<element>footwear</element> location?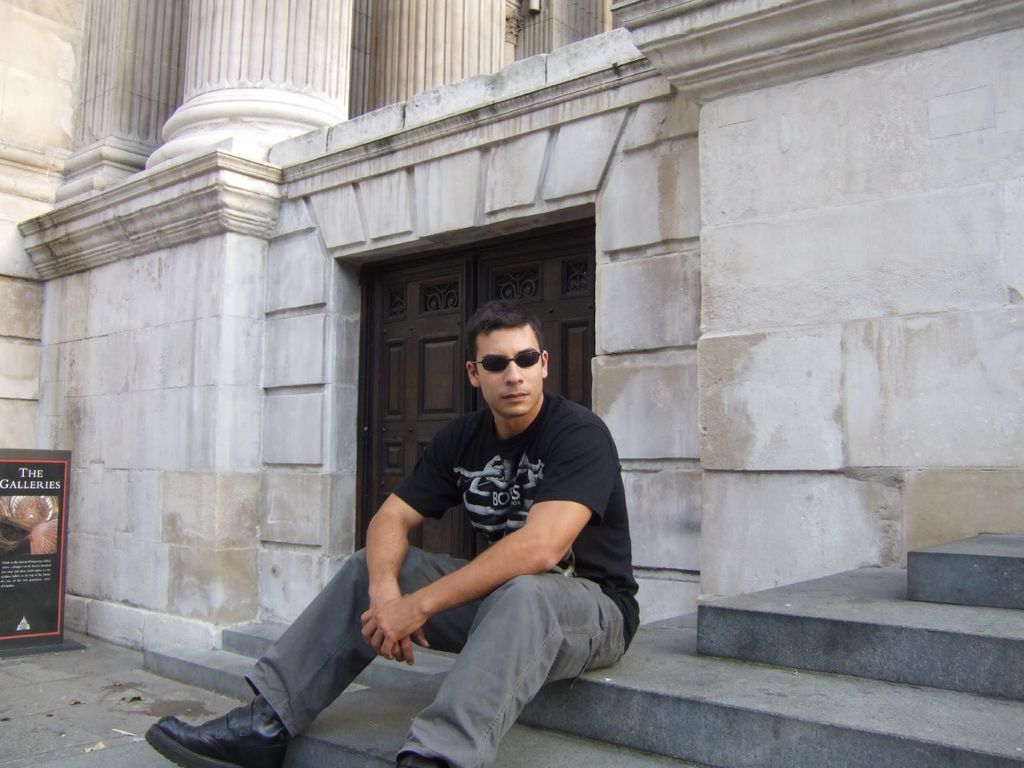
(left=141, top=690, right=291, bottom=767)
